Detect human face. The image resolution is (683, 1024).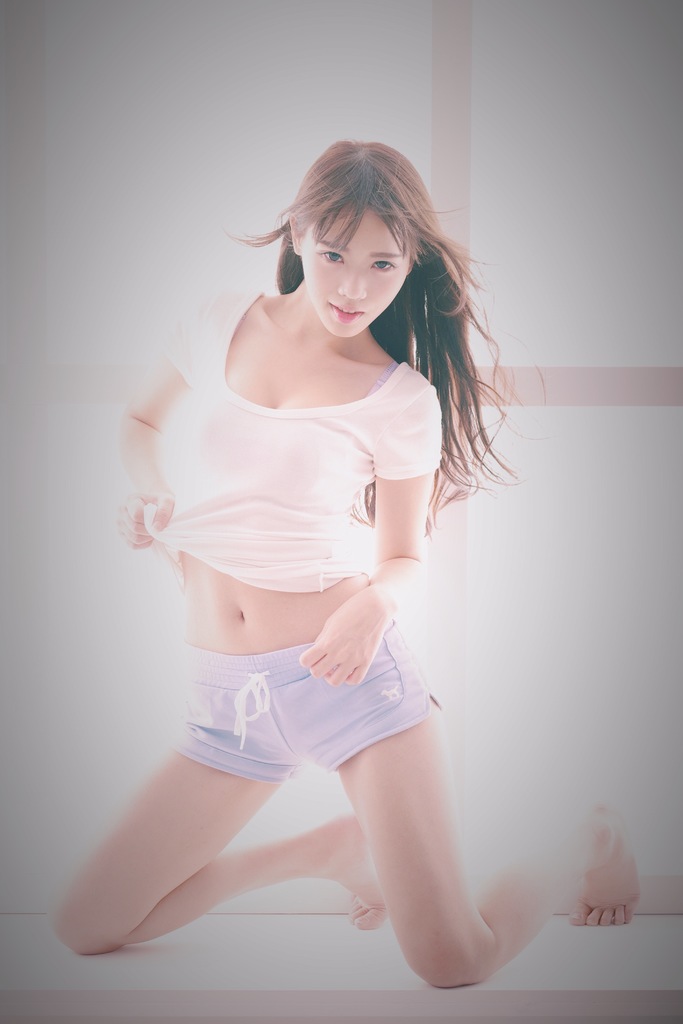
locate(308, 204, 415, 337).
